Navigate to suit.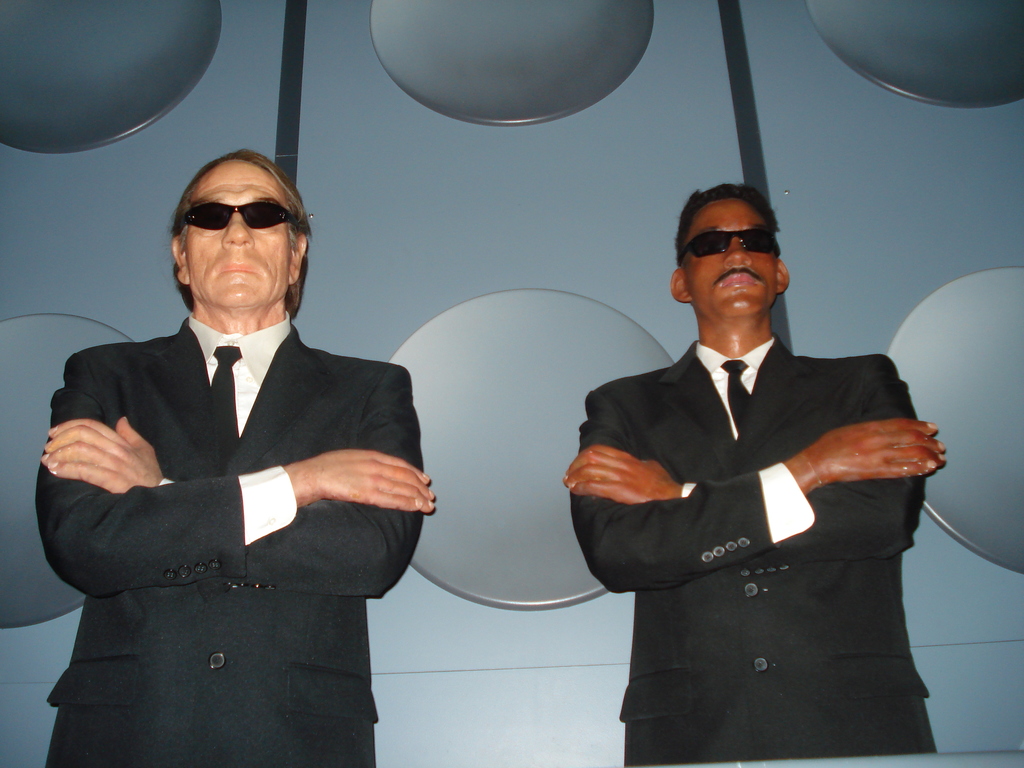
Navigation target: <region>568, 336, 937, 761</region>.
